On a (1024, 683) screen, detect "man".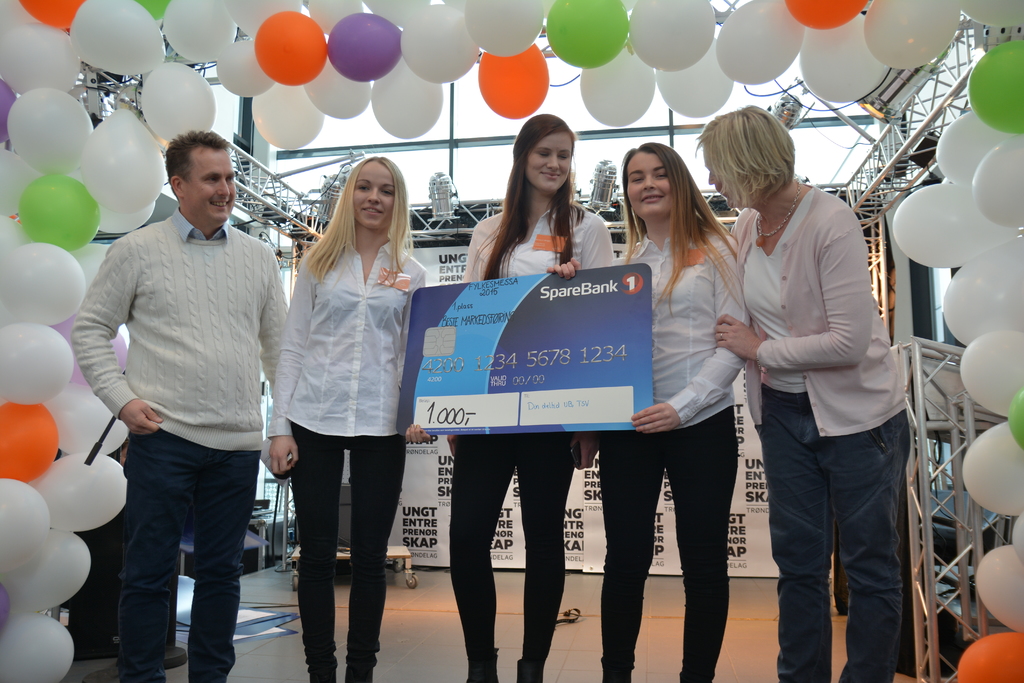
(left=77, top=122, right=290, bottom=675).
